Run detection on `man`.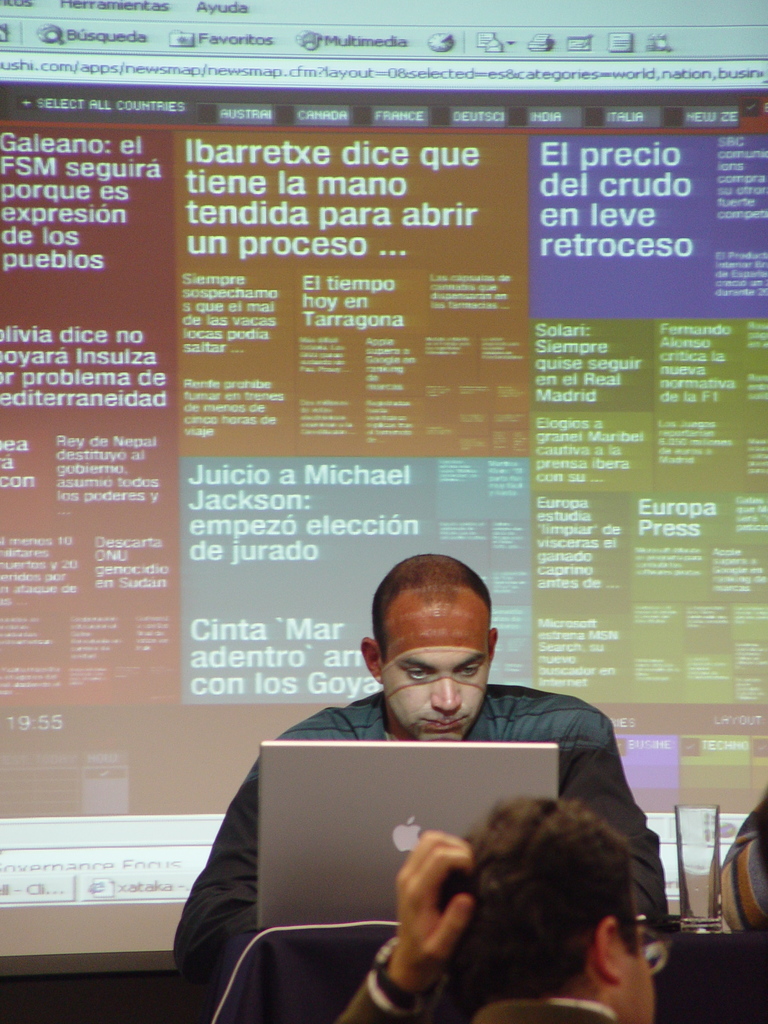
Result: select_region(324, 789, 675, 1023).
